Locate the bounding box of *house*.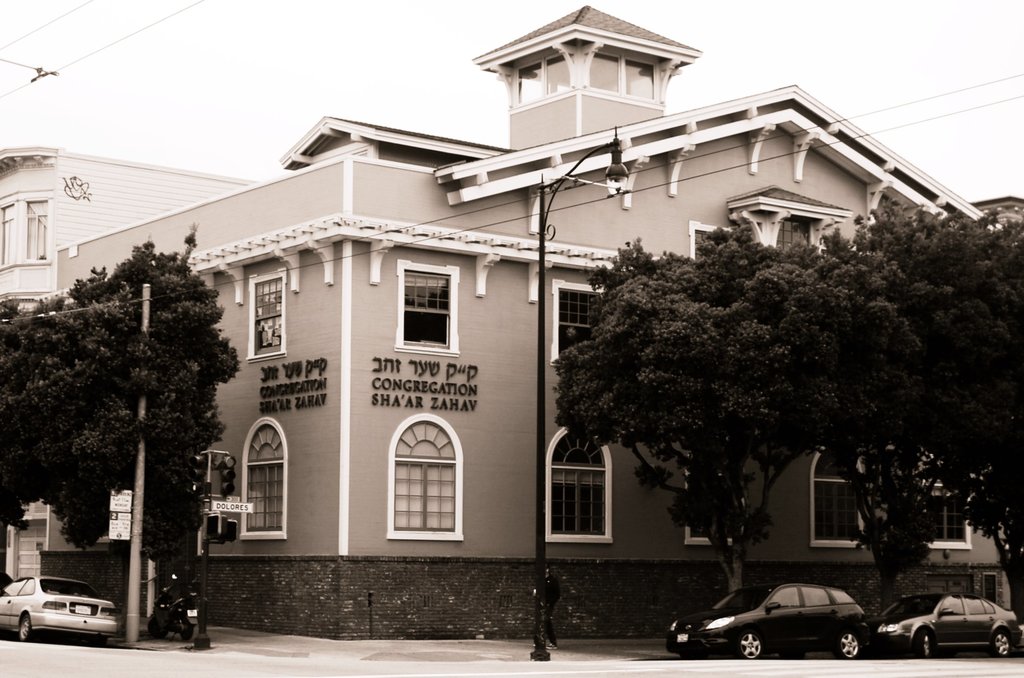
Bounding box: 54, 3, 1012, 636.
